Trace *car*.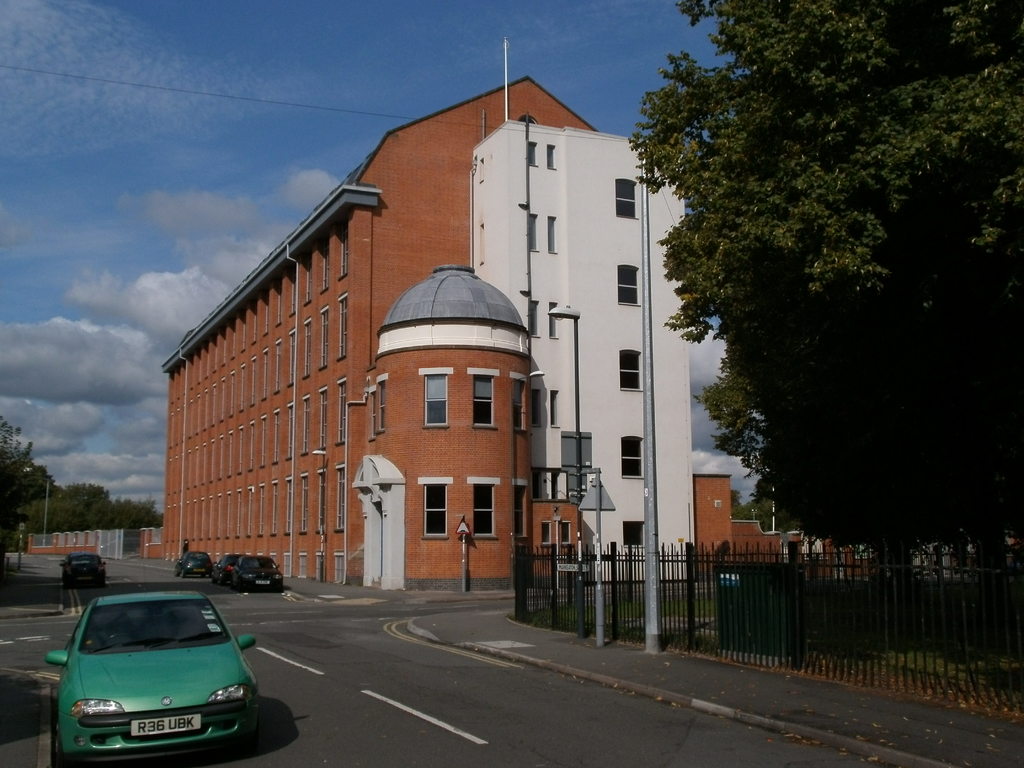
Traced to (left=60, top=552, right=107, bottom=583).
